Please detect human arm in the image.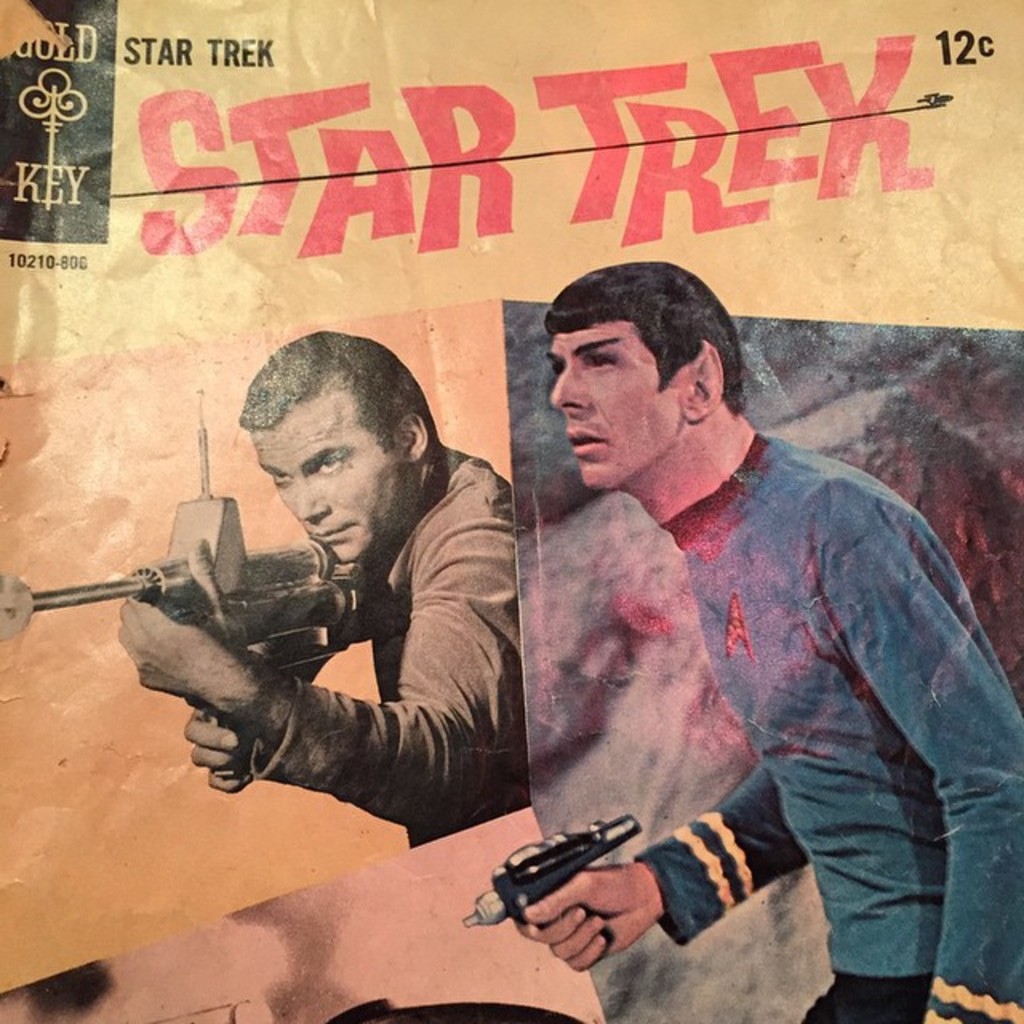
[115,451,562,859].
